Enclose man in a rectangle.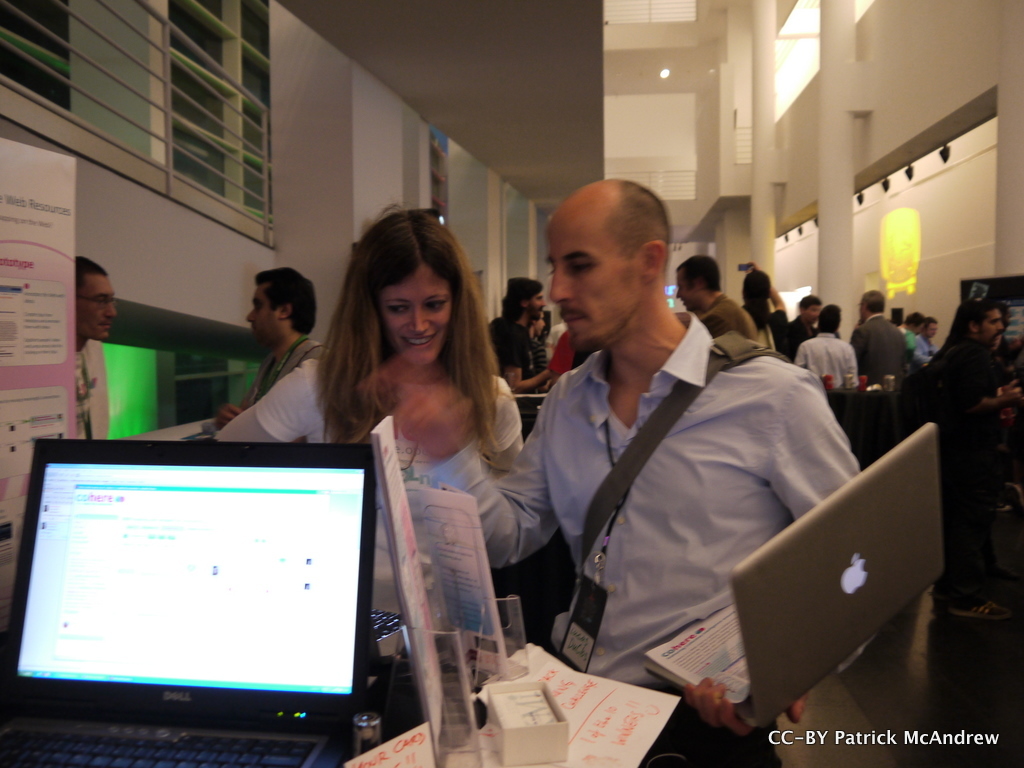
box=[903, 311, 927, 360].
